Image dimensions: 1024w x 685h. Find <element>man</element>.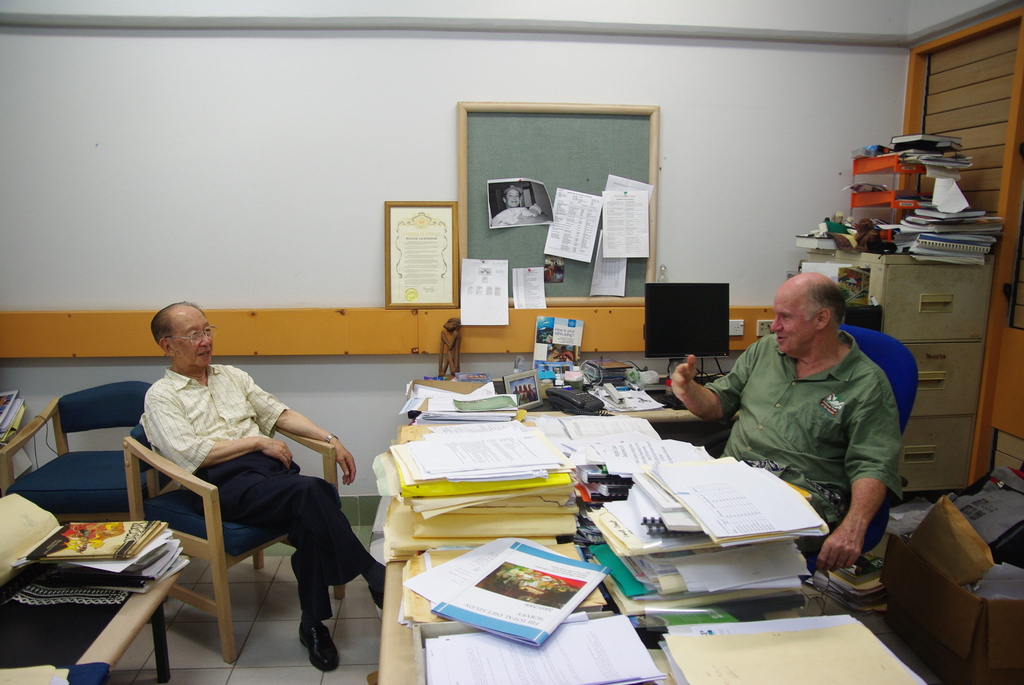
[left=673, top=272, right=904, bottom=571].
